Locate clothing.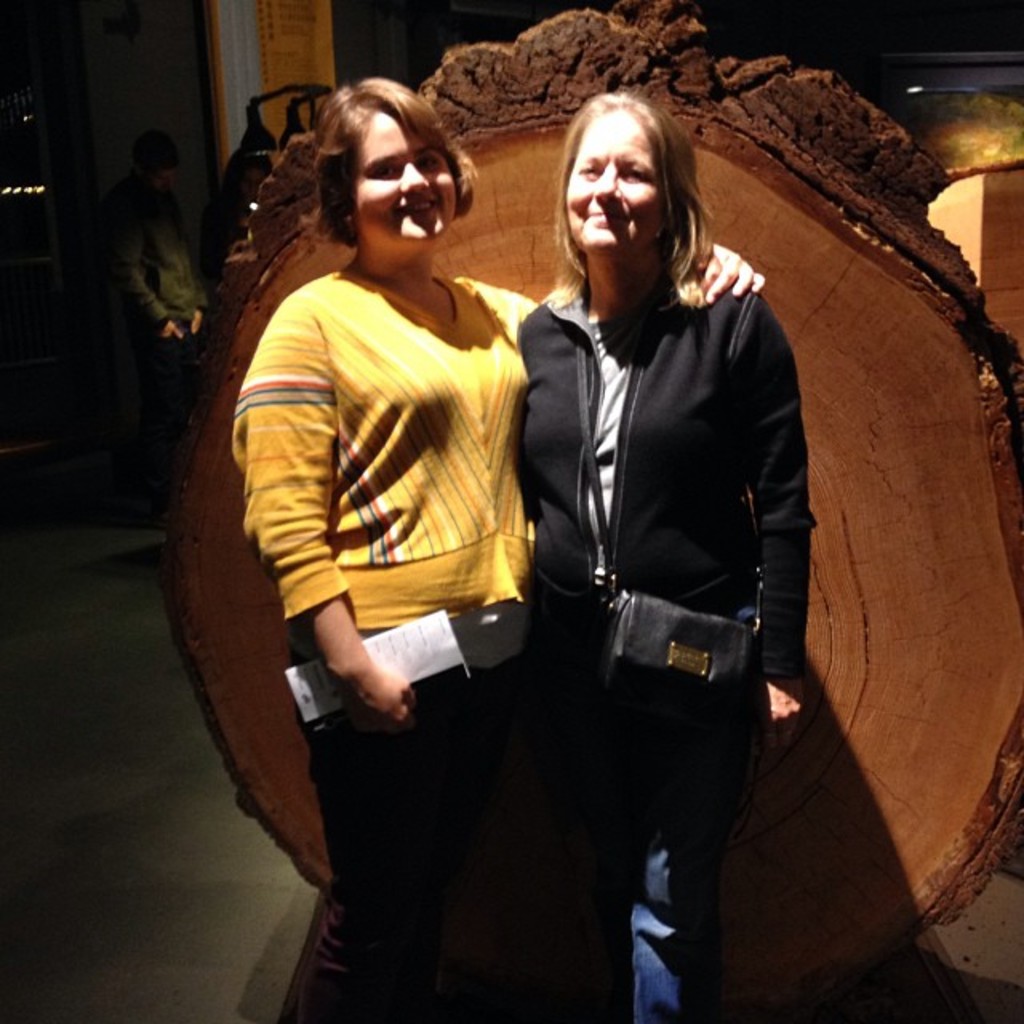
Bounding box: 99/168/206/509.
